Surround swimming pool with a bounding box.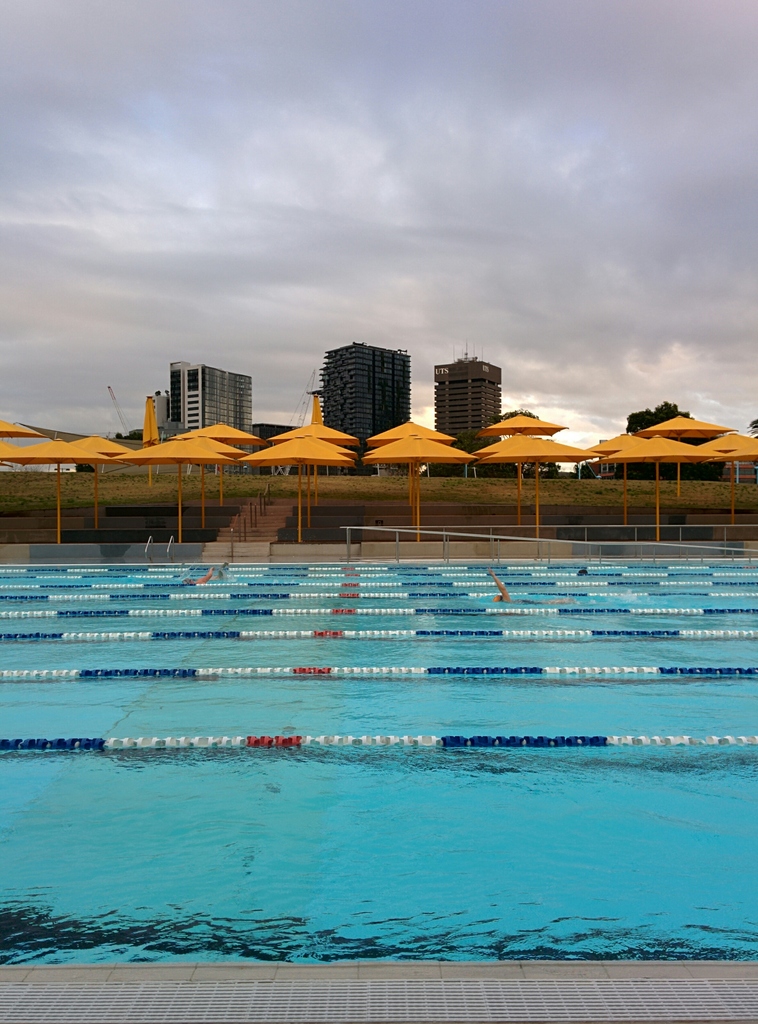
[x1=0, y1=563, x2=757, y2=966].
